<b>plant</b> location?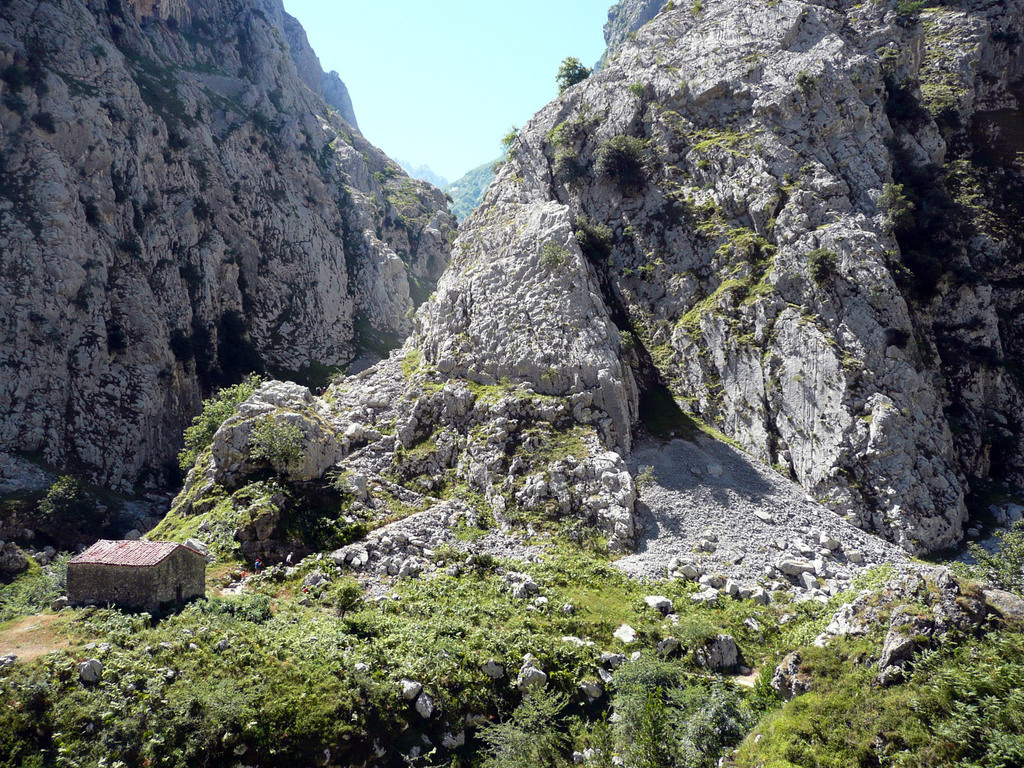
x1=230 y1=178 x2=242 y2=205
